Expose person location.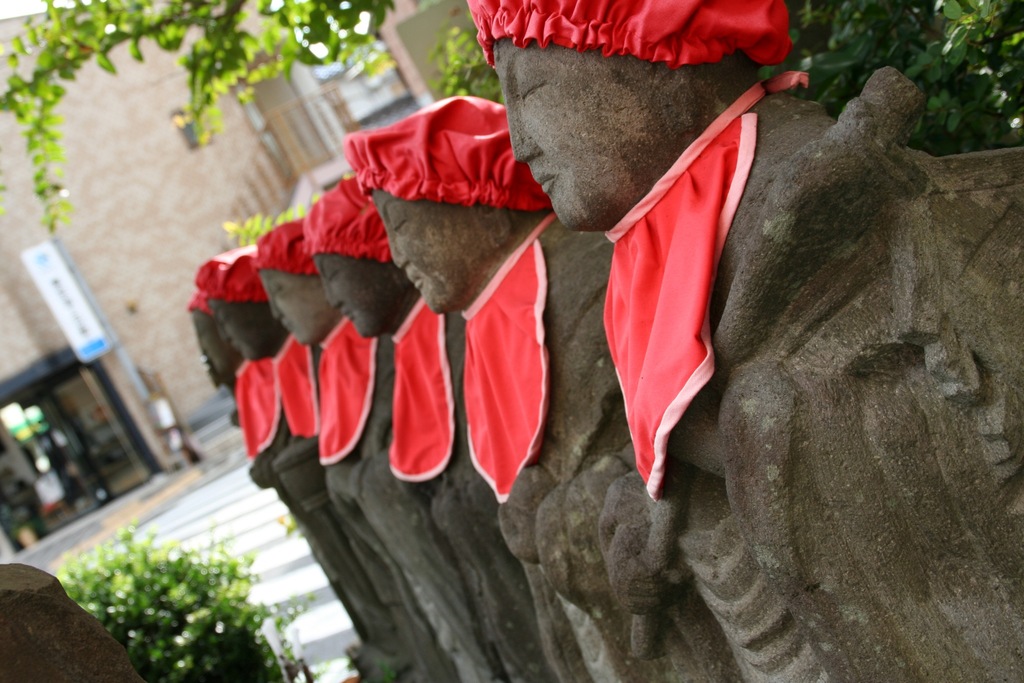
Exposed at [left=469, top=0, right=1023, bottom=682].
